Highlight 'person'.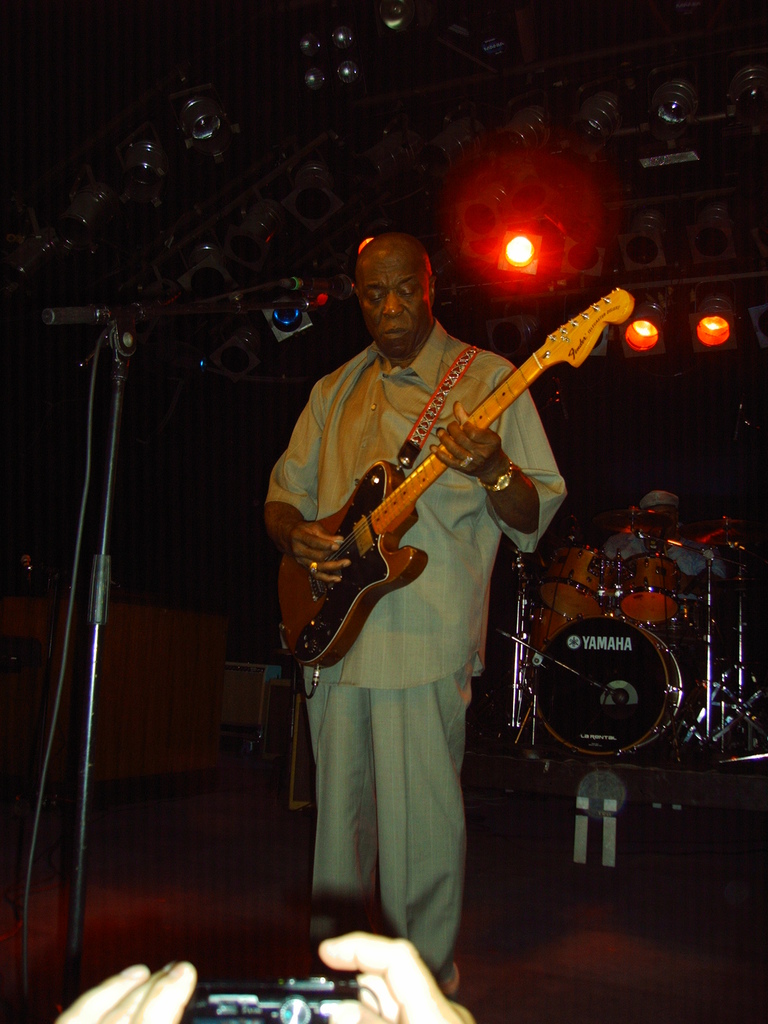
Highlighted region: 52:927:484:1023.
